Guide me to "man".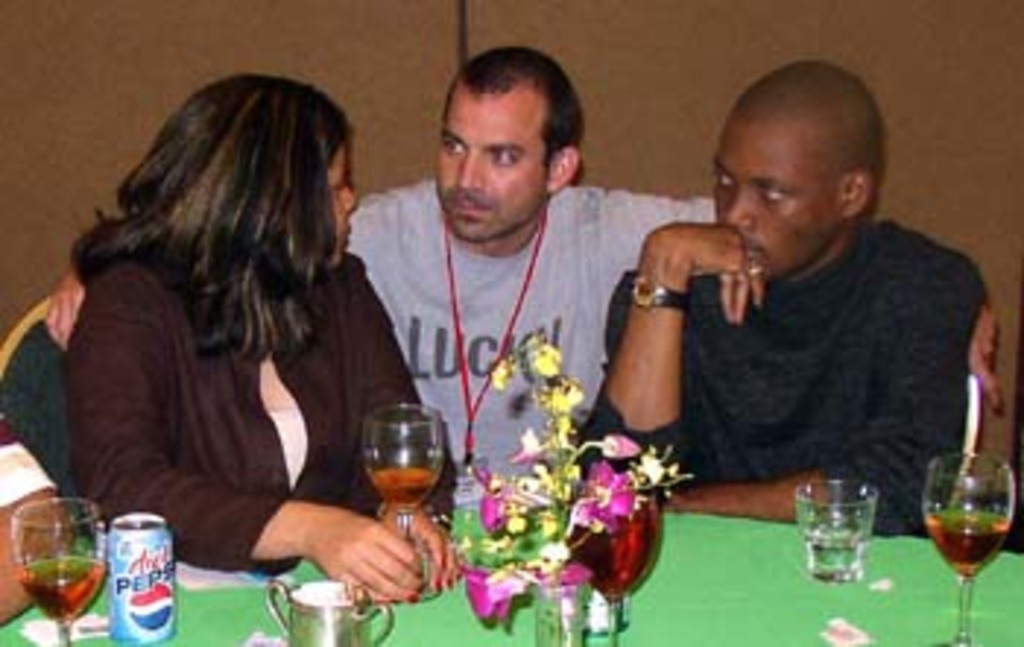
Guidance: <region>576, 50, 971, 550</region>.
